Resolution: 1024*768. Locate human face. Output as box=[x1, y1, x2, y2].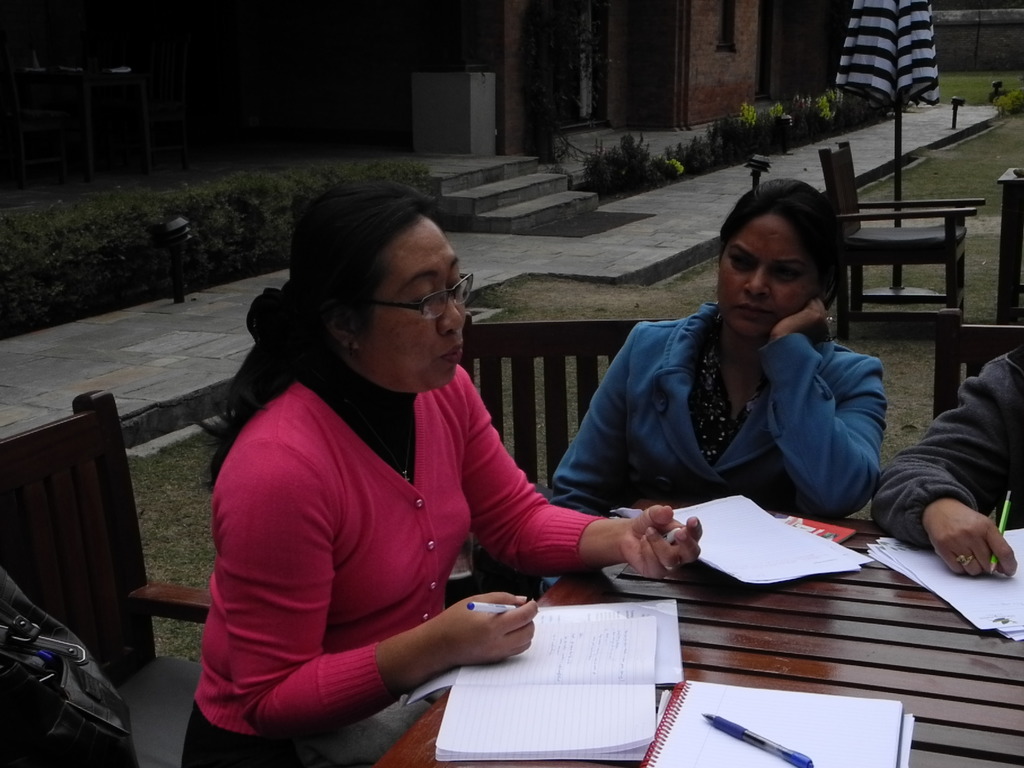
box=[356, 225, 465, 389].
